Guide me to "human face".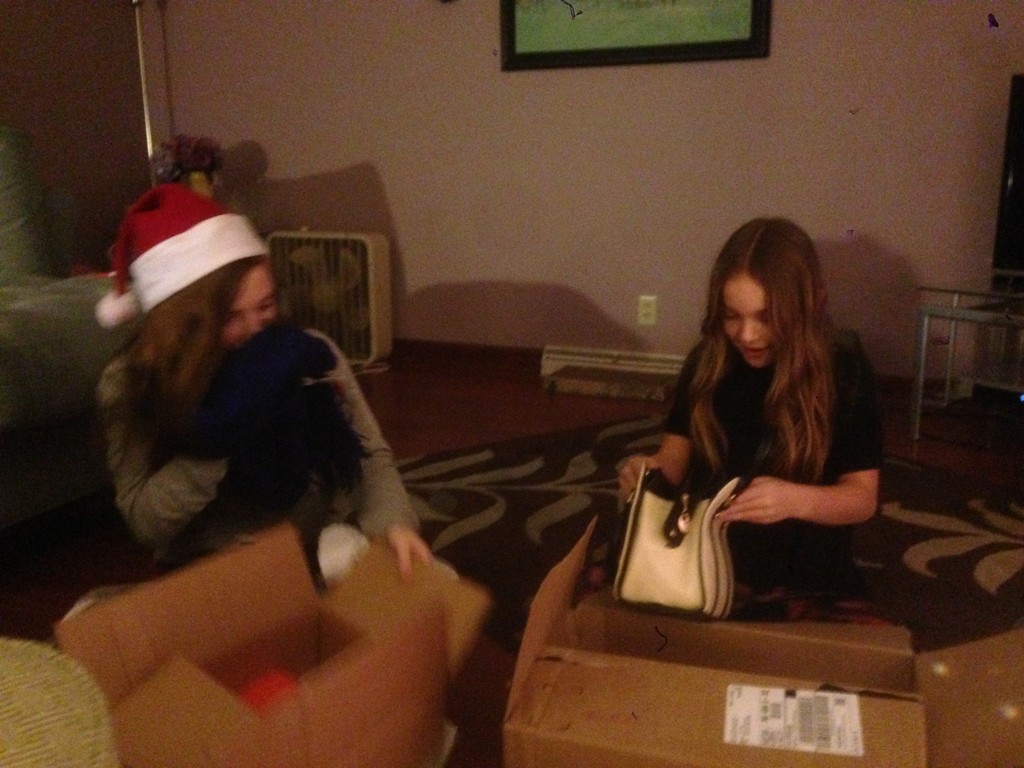
Guidance: locate(229, 264, 279, 343).
